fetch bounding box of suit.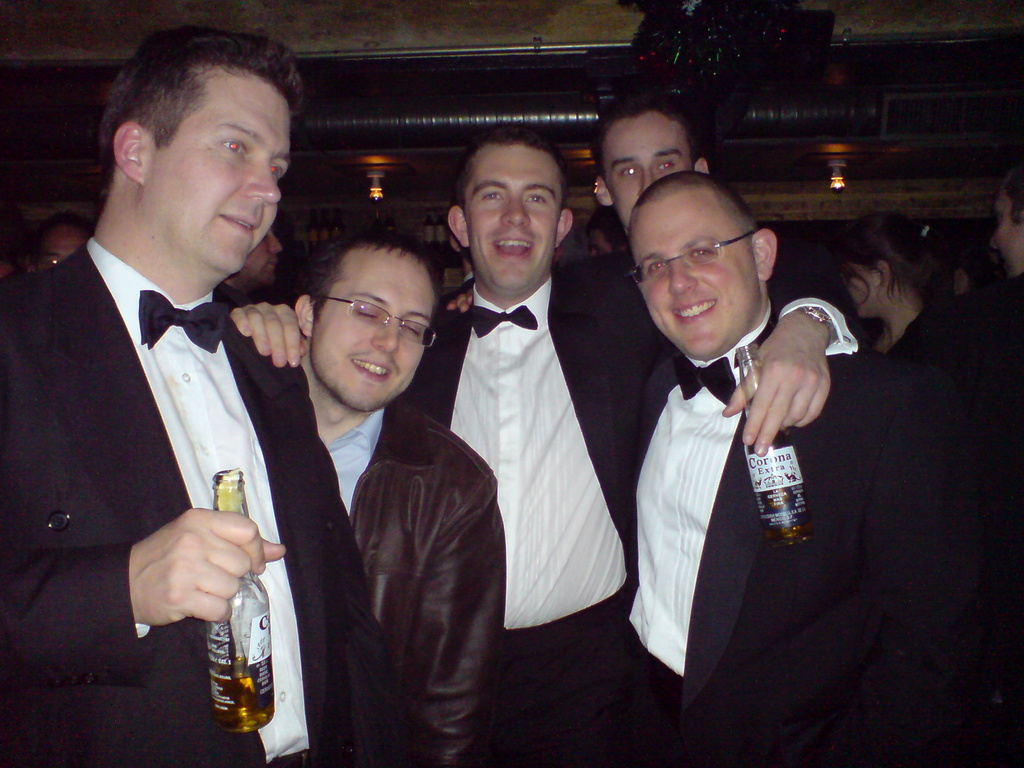
Bbox: [627, 307, 988, 767].
